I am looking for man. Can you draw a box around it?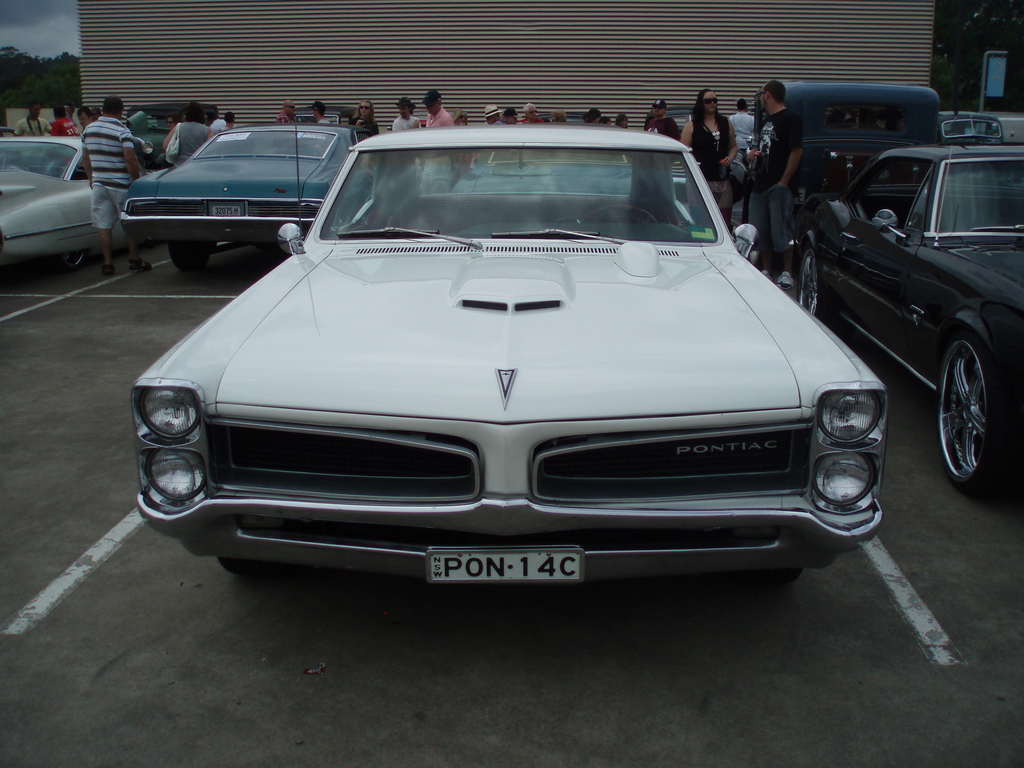
Sure, the bounding box is box=[80, 93, 145, 279].
